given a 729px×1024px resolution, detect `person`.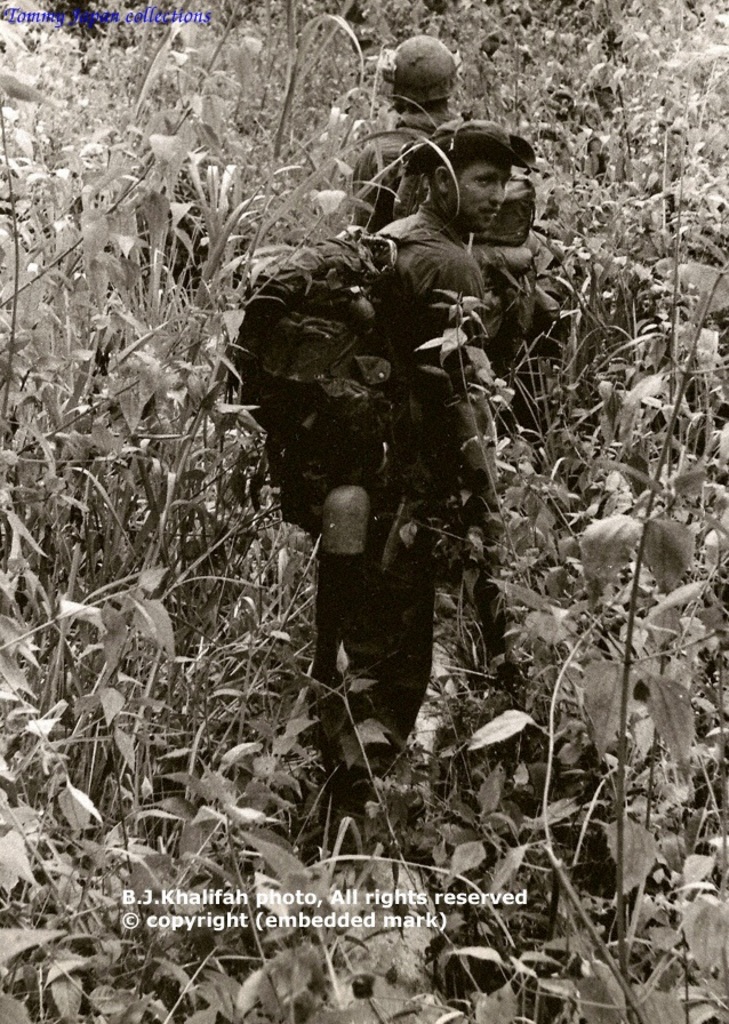
312:117:536:813.
